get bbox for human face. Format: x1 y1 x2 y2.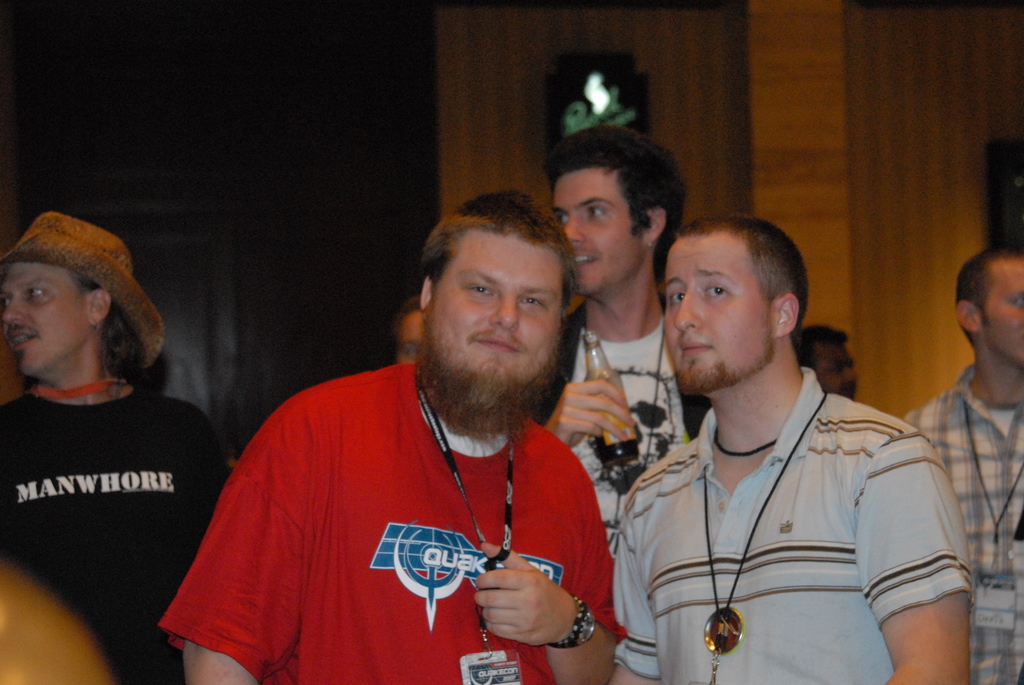
1 256 86 373.
